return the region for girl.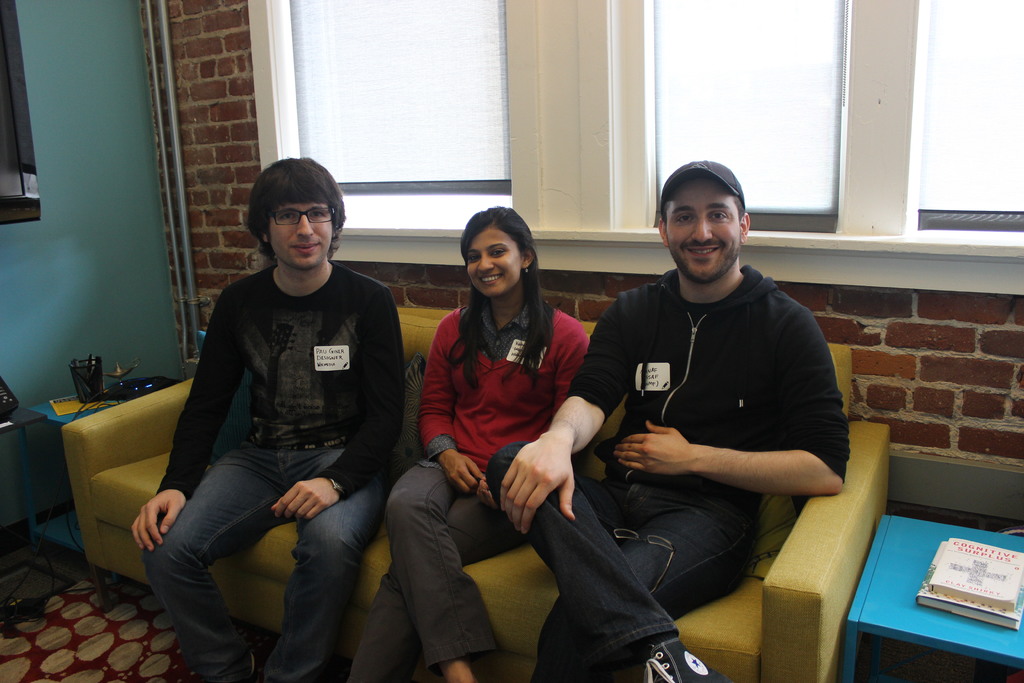
349/207/591/682.
